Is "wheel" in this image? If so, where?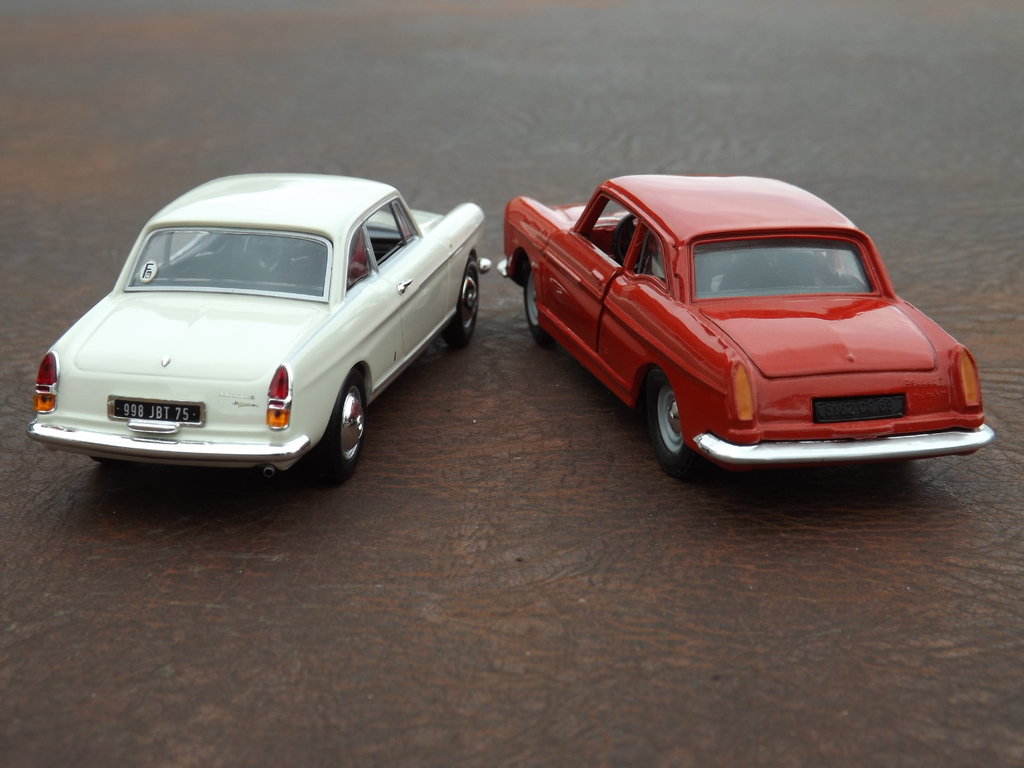
Yes, at (450,254,484,353).
